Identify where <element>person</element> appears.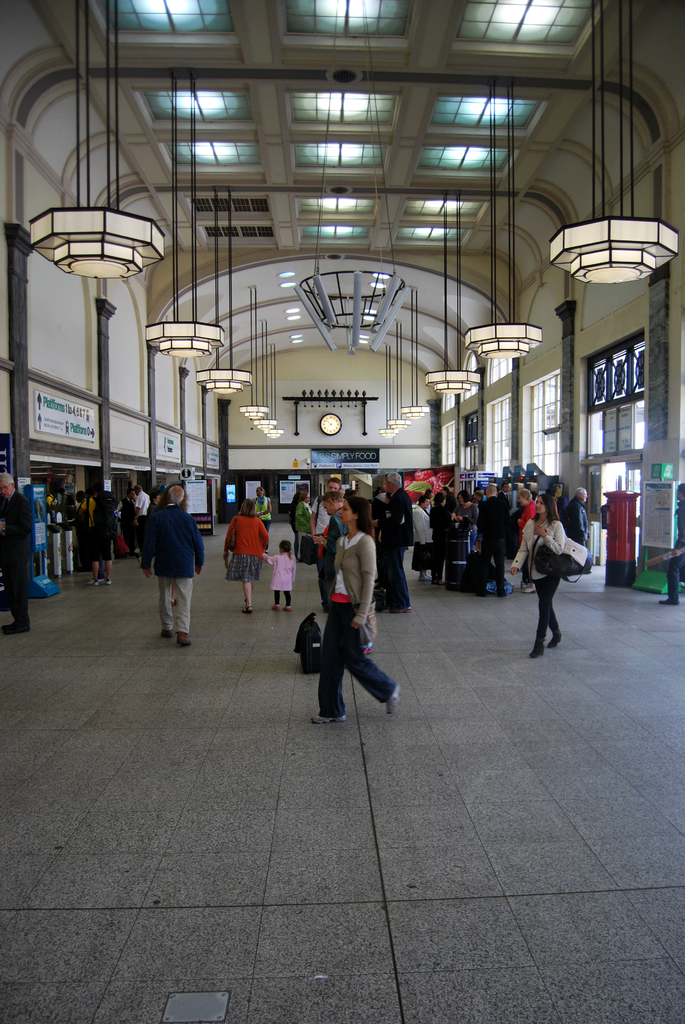
Appears at pyautogui.locateOnScreen(429, 489, 457, 582).
